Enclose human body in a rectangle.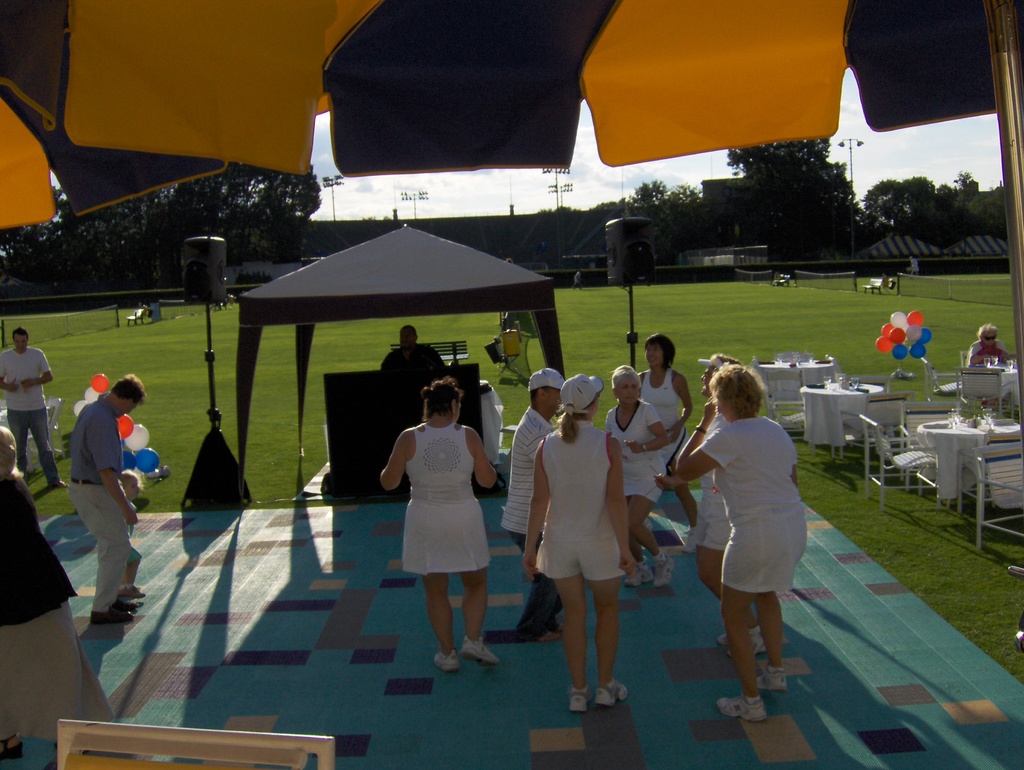
(left=501, top=364, right=572, bottom=646).
